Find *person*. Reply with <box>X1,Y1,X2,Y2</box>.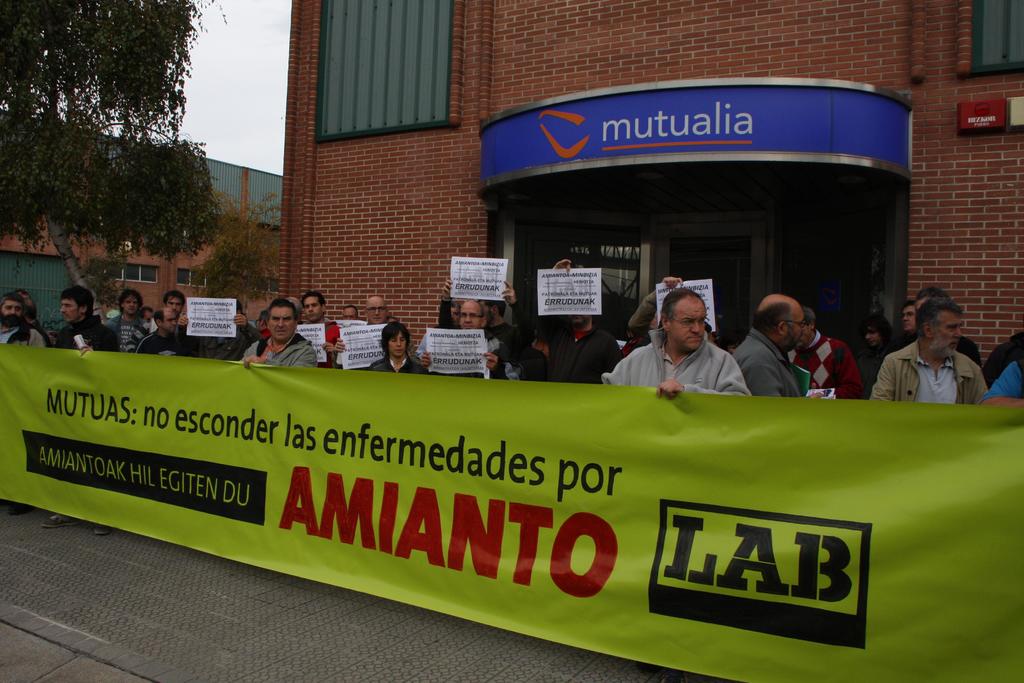
<box>527,256,621,383</box>.
